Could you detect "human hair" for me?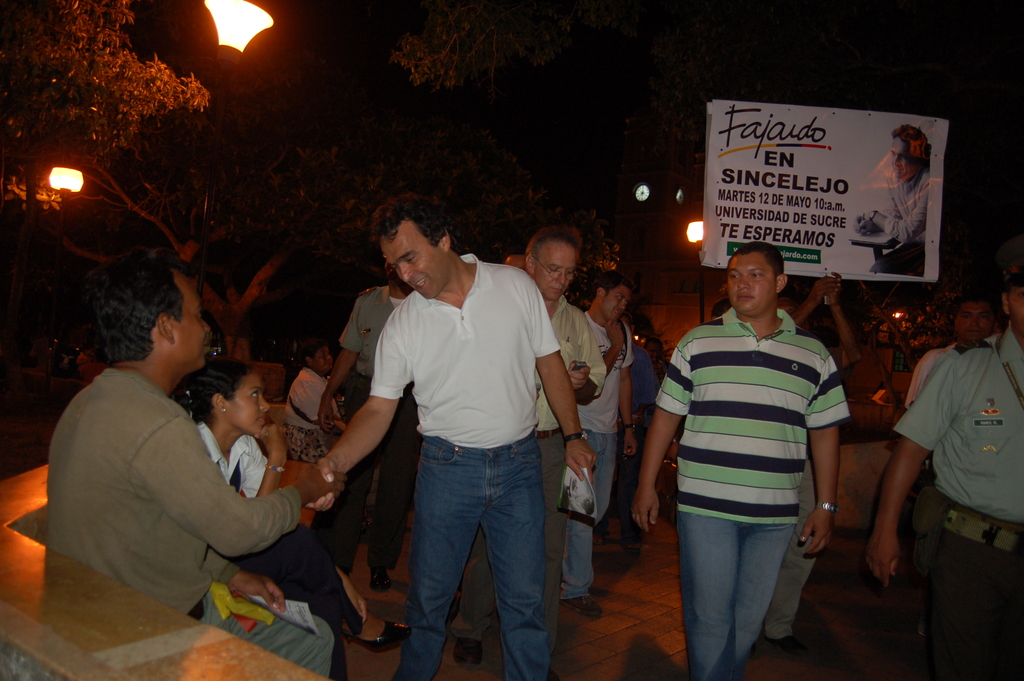
Detection result: crop(68, 254, 203, 383).
